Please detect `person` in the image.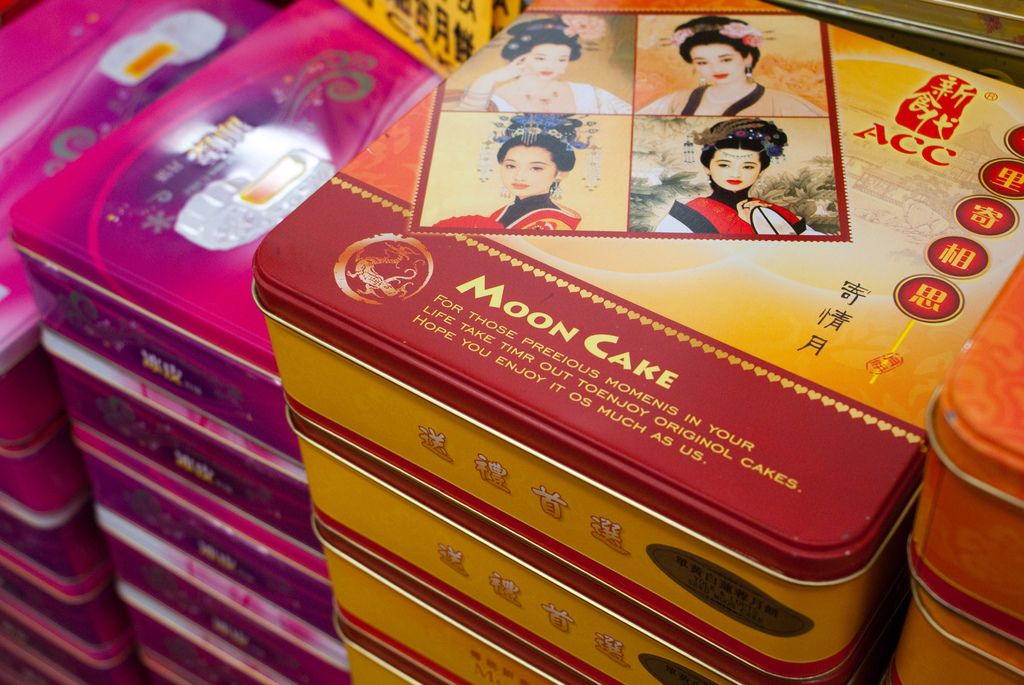
693:91:801:240.
